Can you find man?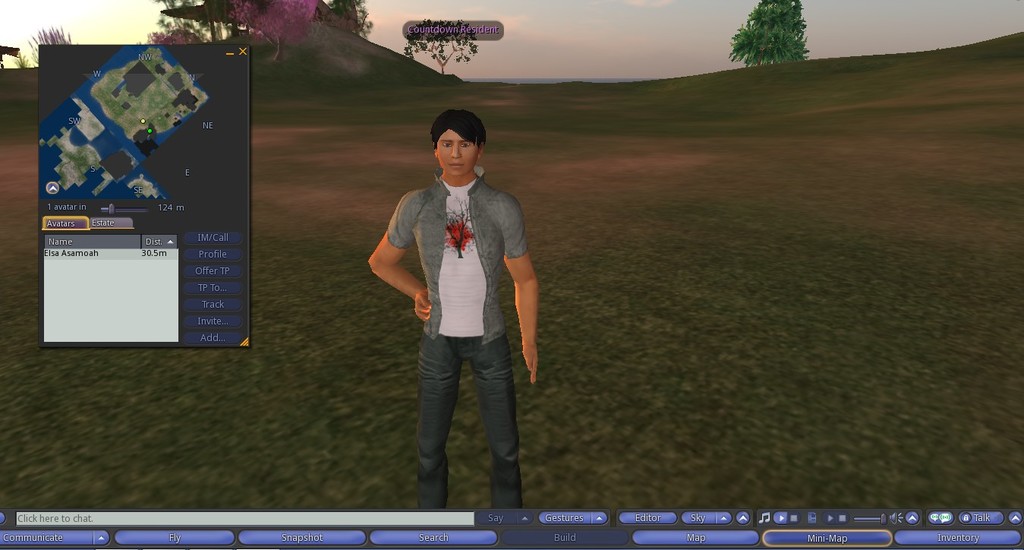
Yes, bounding box: (left=380, top=119, right=544, bottom=507).
